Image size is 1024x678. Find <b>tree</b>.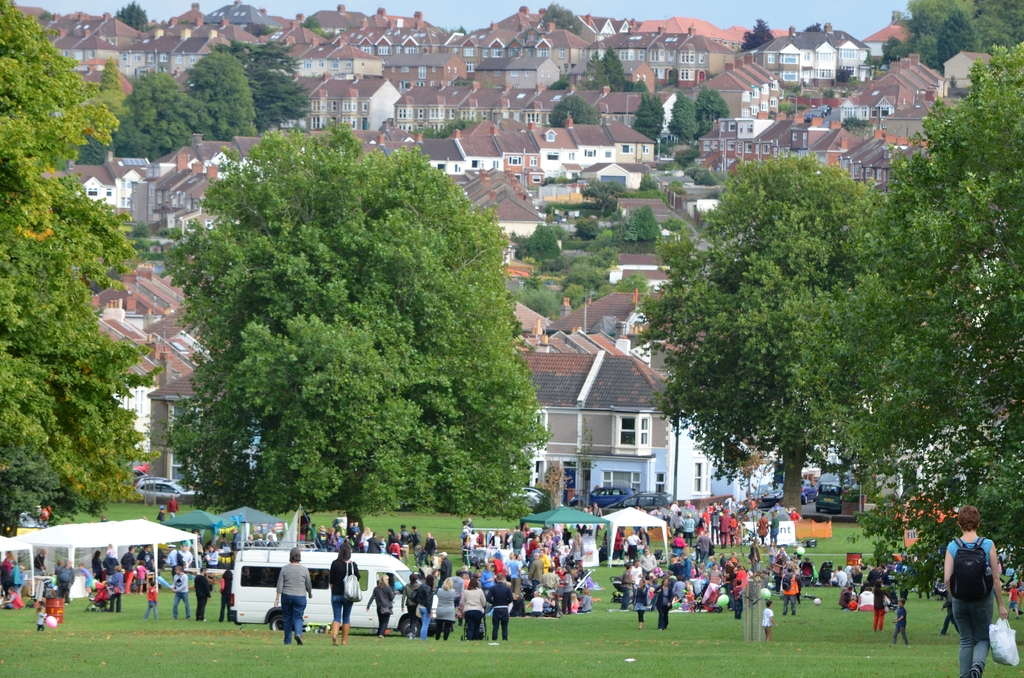
l=452, t=70, r=476, b=83.
